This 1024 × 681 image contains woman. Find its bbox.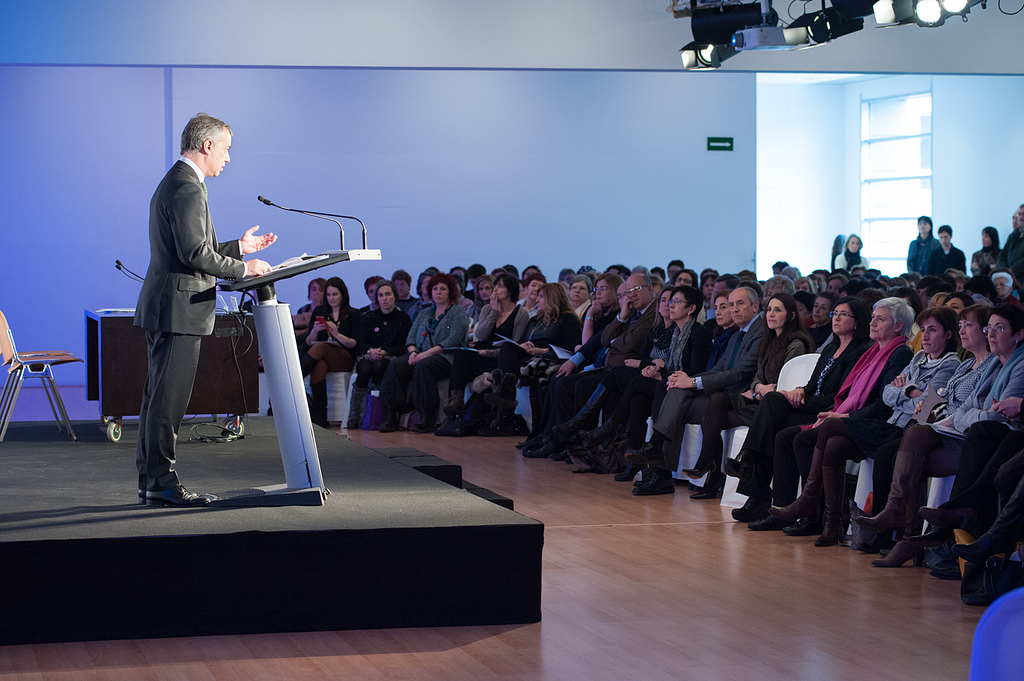
locate(292, 273, 330, 318).
